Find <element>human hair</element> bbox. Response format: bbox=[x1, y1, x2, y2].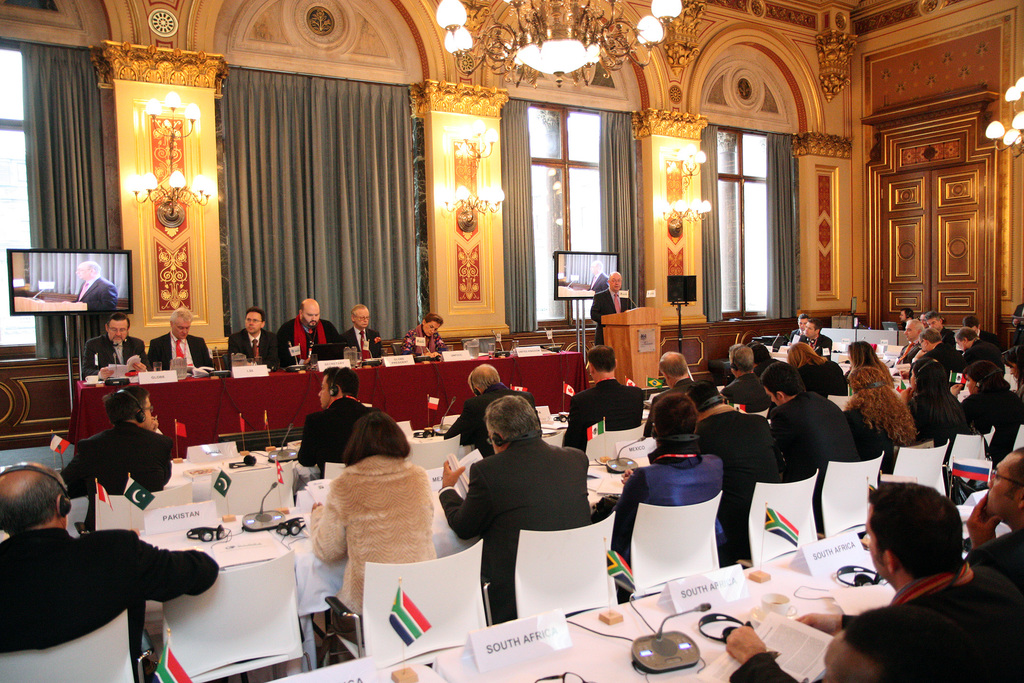
bbox=[88, 260, 100, 274].
